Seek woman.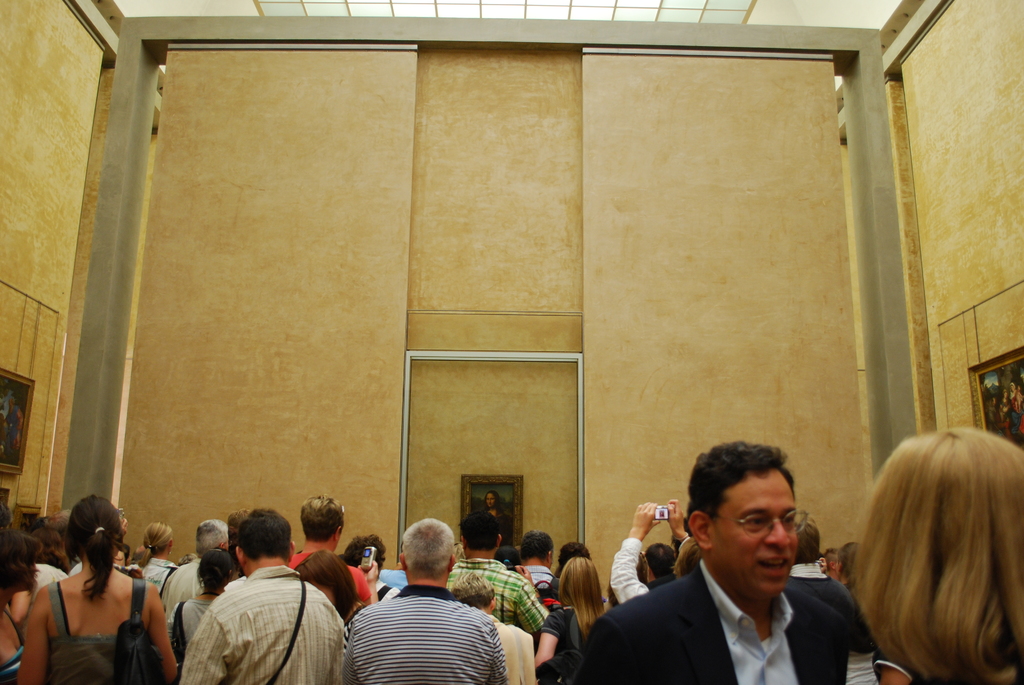
(535,553,611,684).
